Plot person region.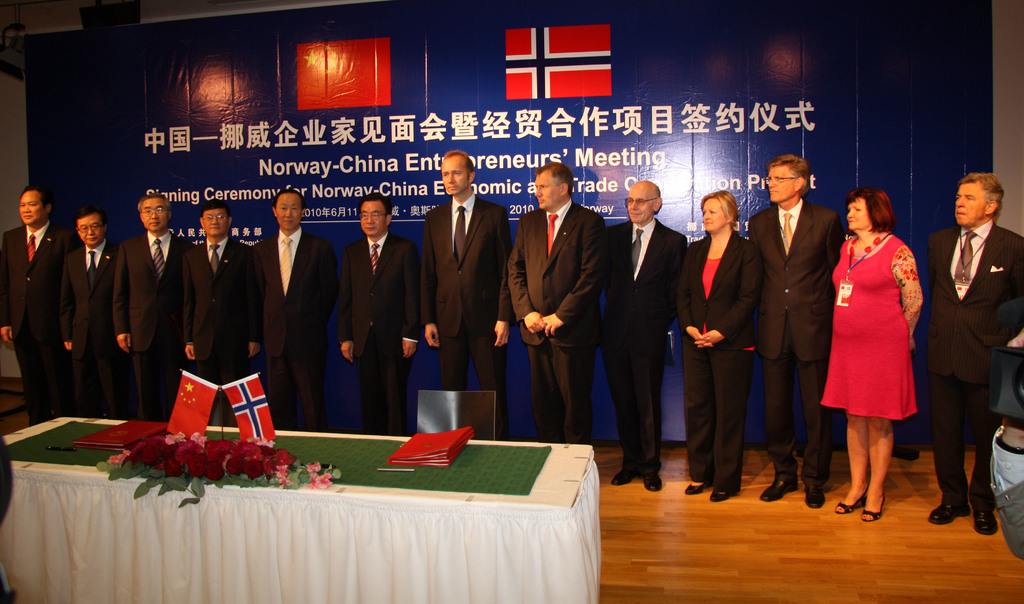
Plotted at locate(258, 192, 337, 436).
